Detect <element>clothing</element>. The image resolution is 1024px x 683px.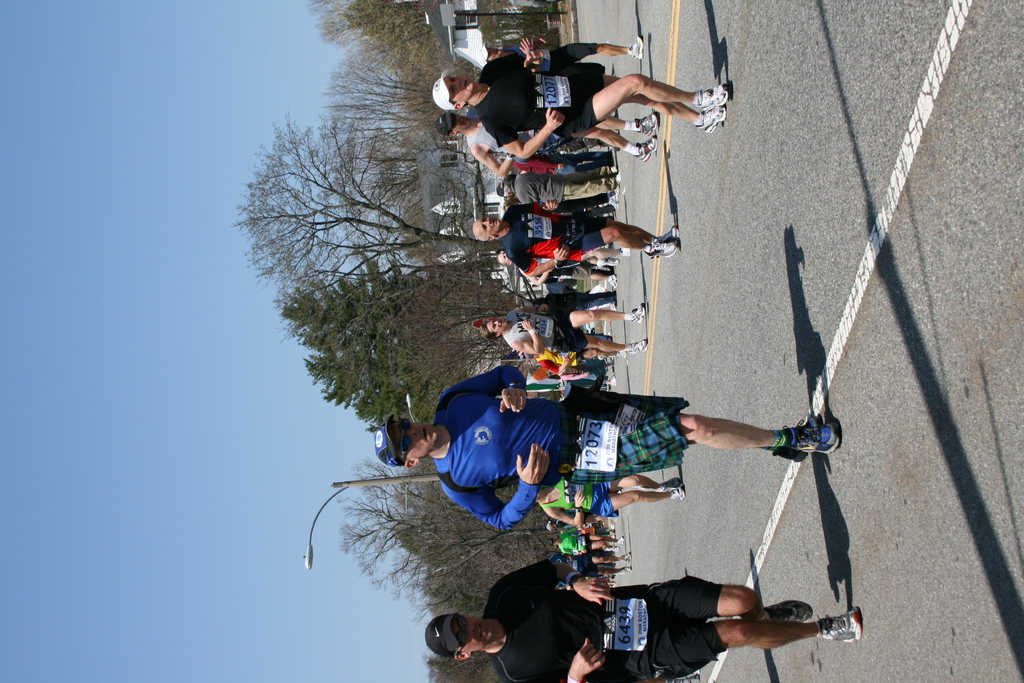
pyautogui.locateOnScreen(432, 363, 689, 531).
